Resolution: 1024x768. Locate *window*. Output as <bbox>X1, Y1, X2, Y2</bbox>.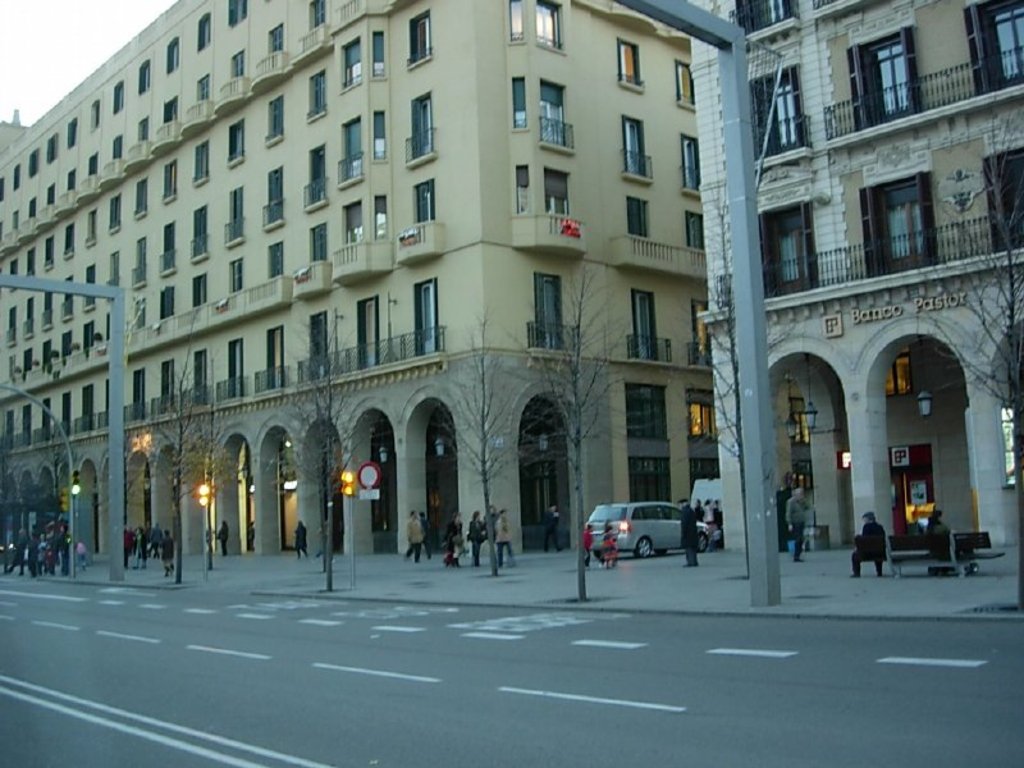
<bbox>420, 97, 438, 161</bbox>.
